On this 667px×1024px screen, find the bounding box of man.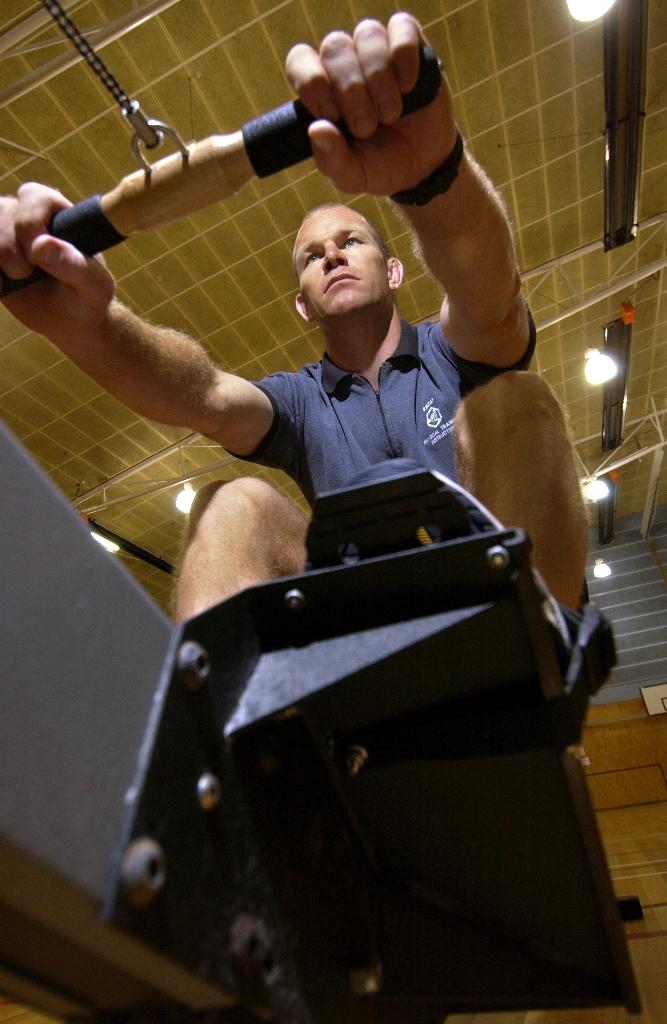
Bounding box: {"x1": 0, "y1": 9, "x2": 598, "y2": 627}.
